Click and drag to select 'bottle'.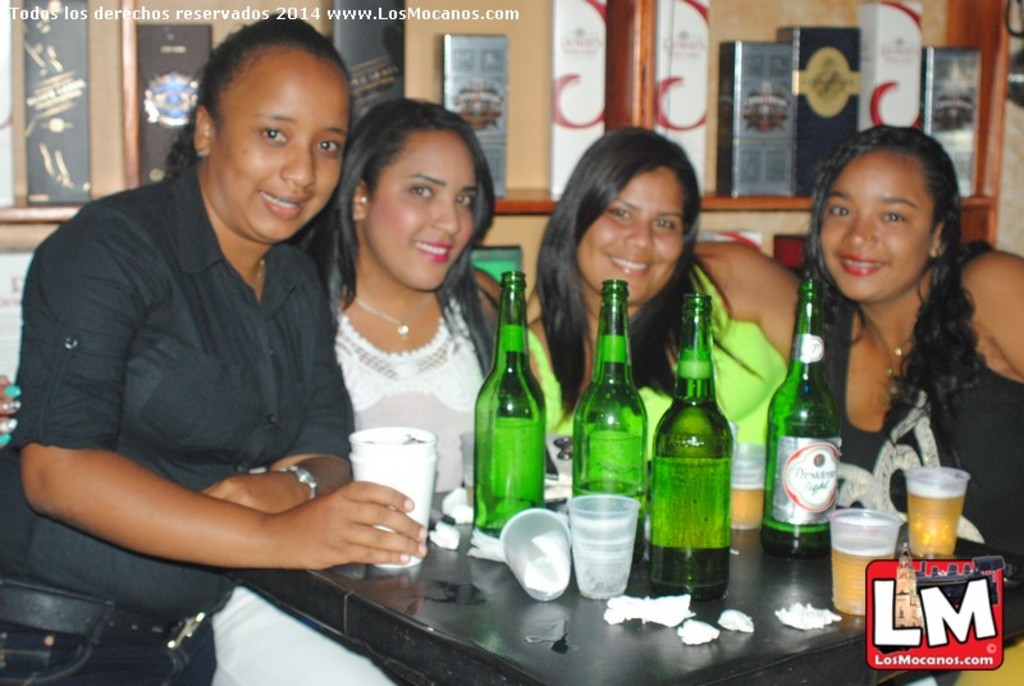
Selection: region(768, 275, 841, 559).
